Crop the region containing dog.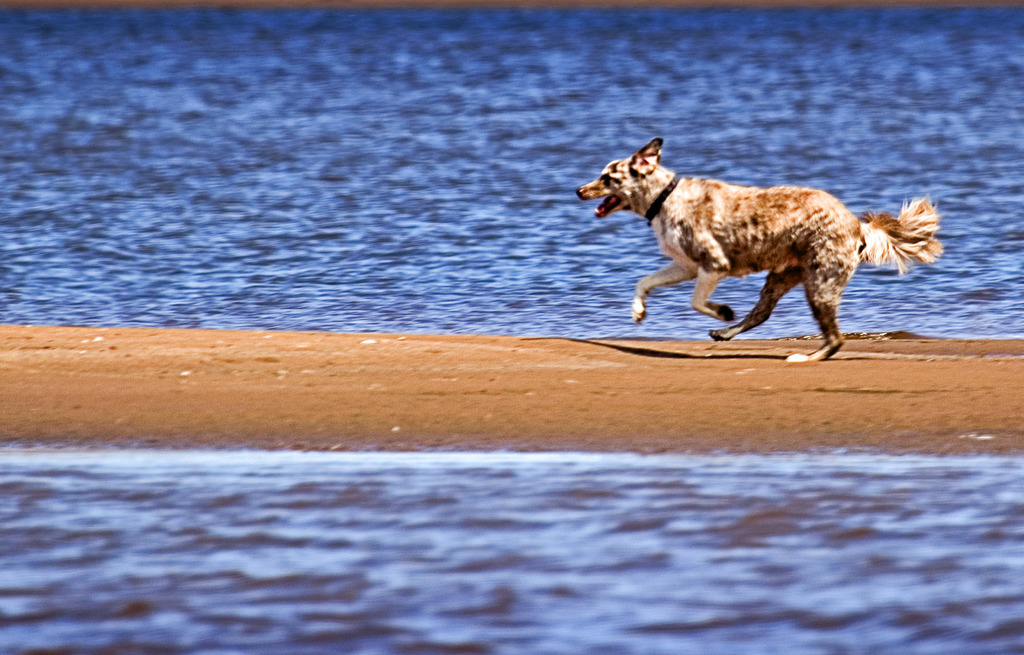
Crop region: Rect(575, 138, 943, 365).
